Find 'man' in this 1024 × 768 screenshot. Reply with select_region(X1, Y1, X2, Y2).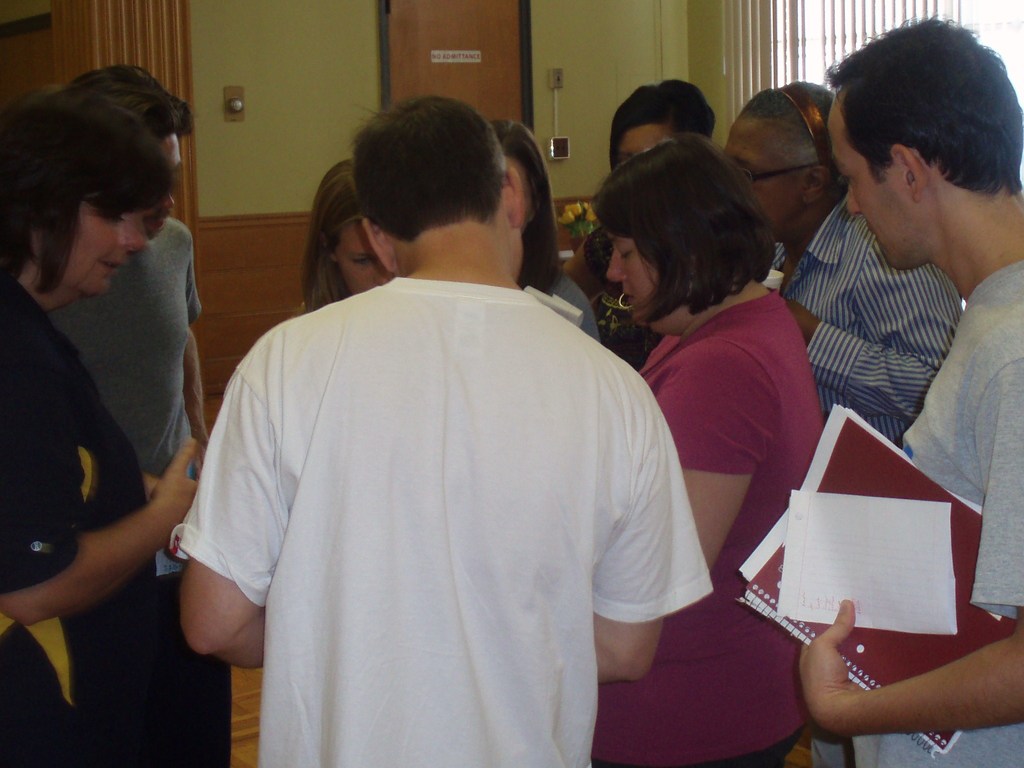
select_region(720, 67, 964, 452).
